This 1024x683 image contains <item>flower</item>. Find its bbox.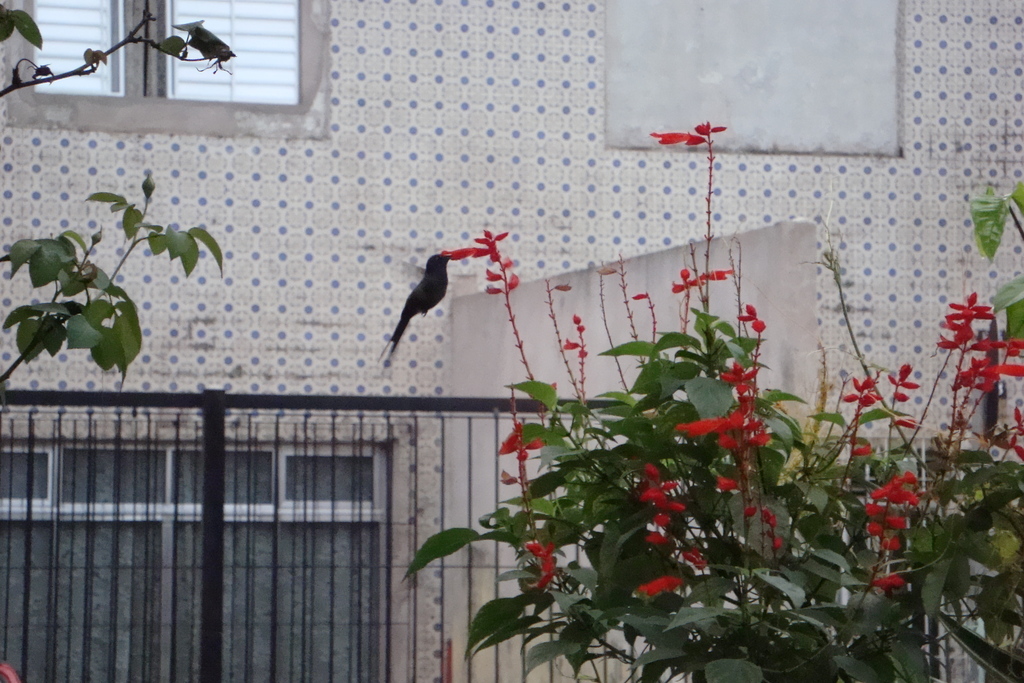
<region>870, 522, 882, 536</region>.
